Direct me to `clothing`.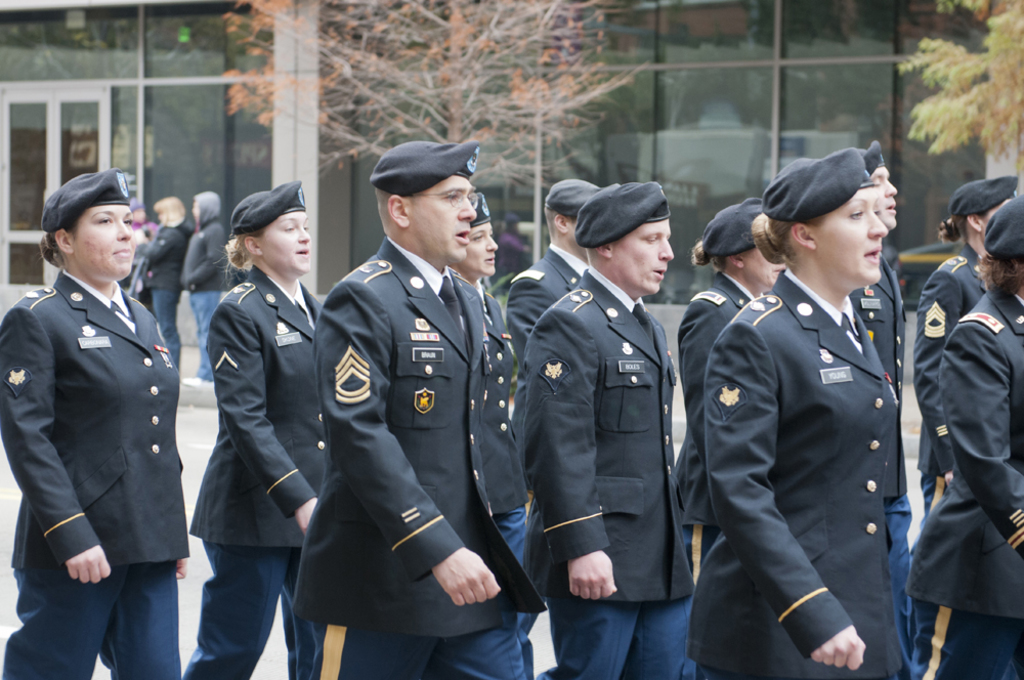
Direction: [182, 267, 340, 679].
